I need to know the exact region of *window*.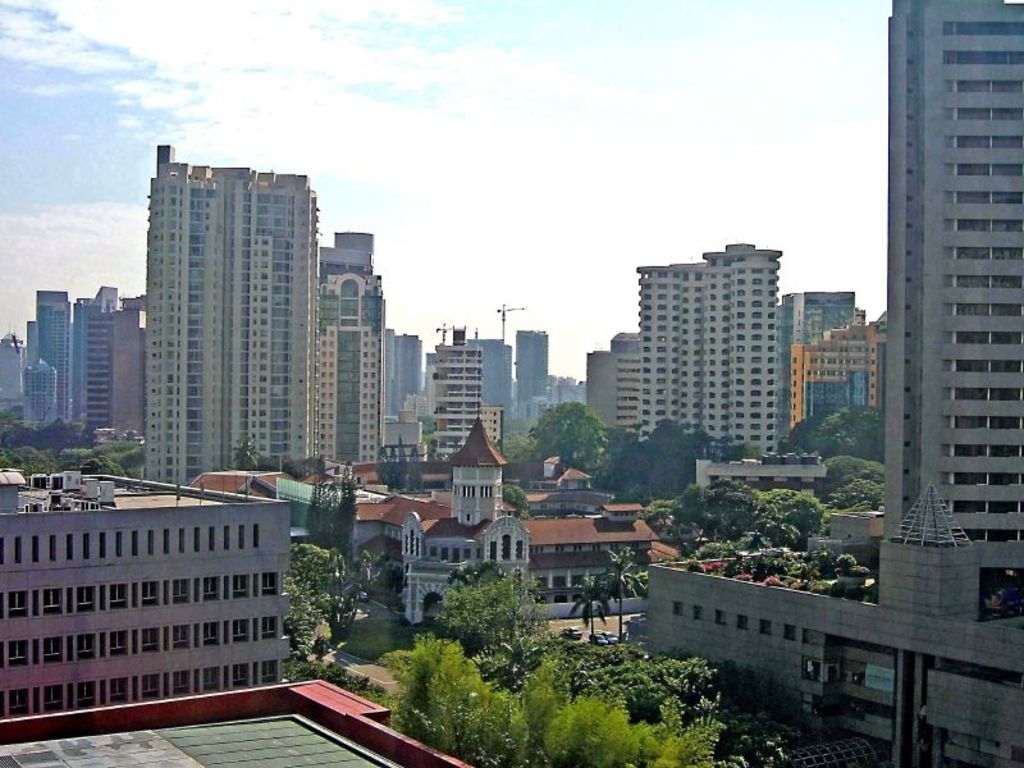
Region: rect(142, 630, 159, 653).
